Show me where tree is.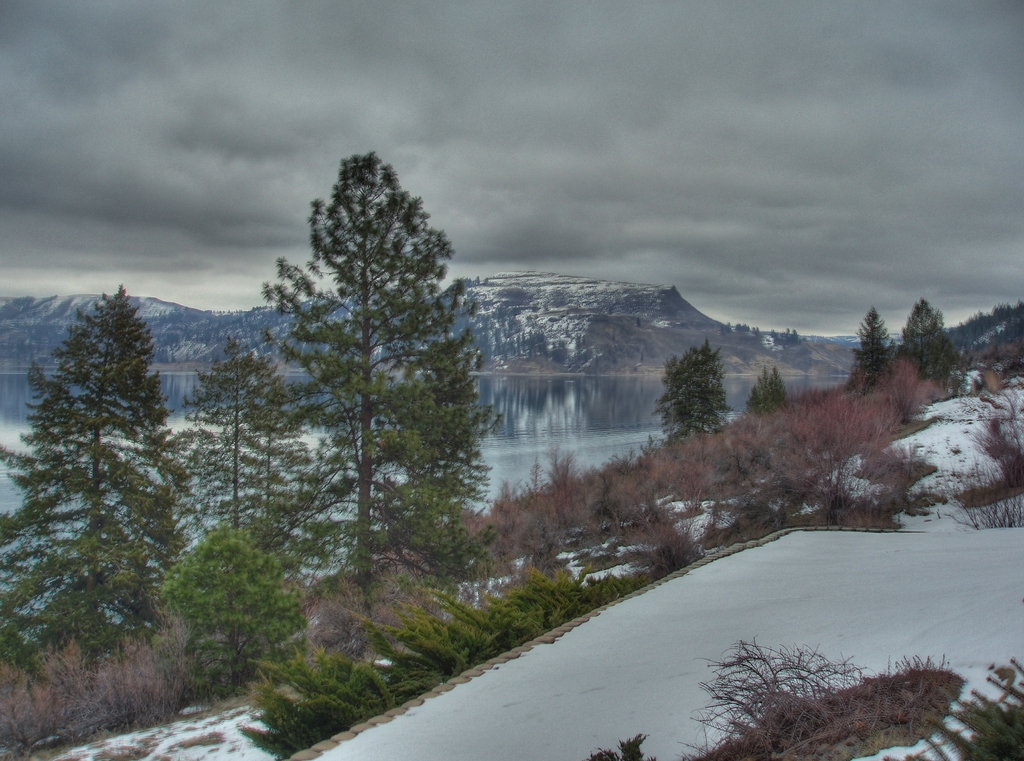
tree is at detection(902, 295, 970, 385).
